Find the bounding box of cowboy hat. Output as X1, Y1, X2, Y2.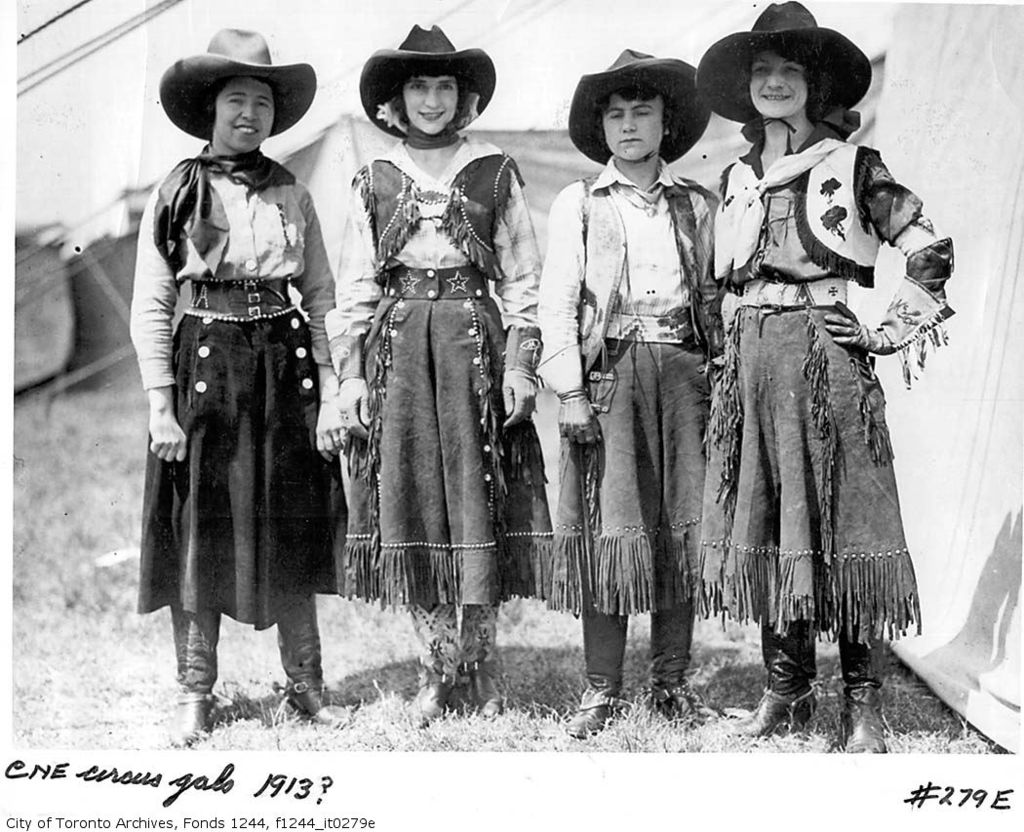
355, 22, 494, 140.
